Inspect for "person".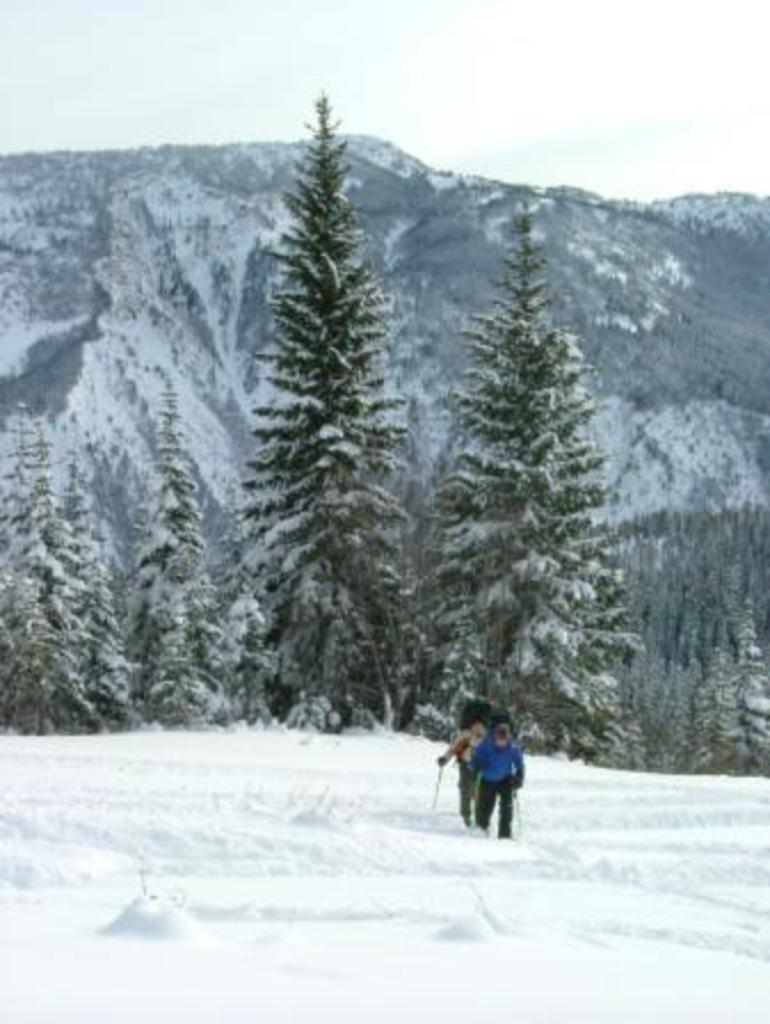
Inspection: bbox(425, 697, 505, 825).
